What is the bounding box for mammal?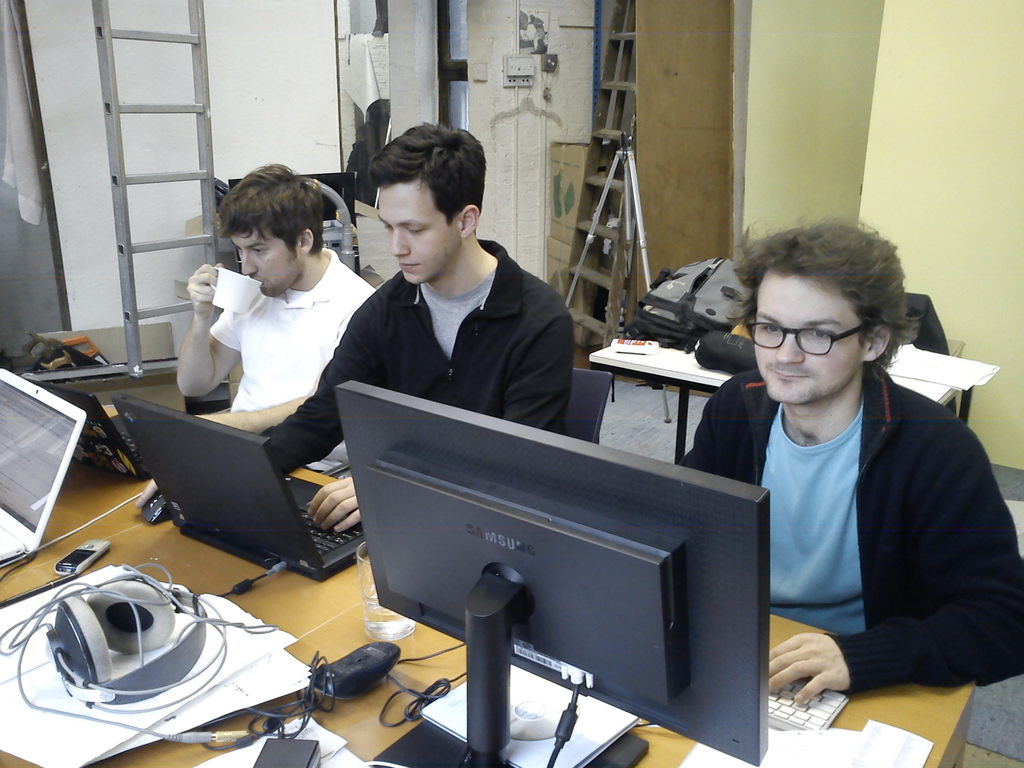
rect(674, 216, 1023, 704).
